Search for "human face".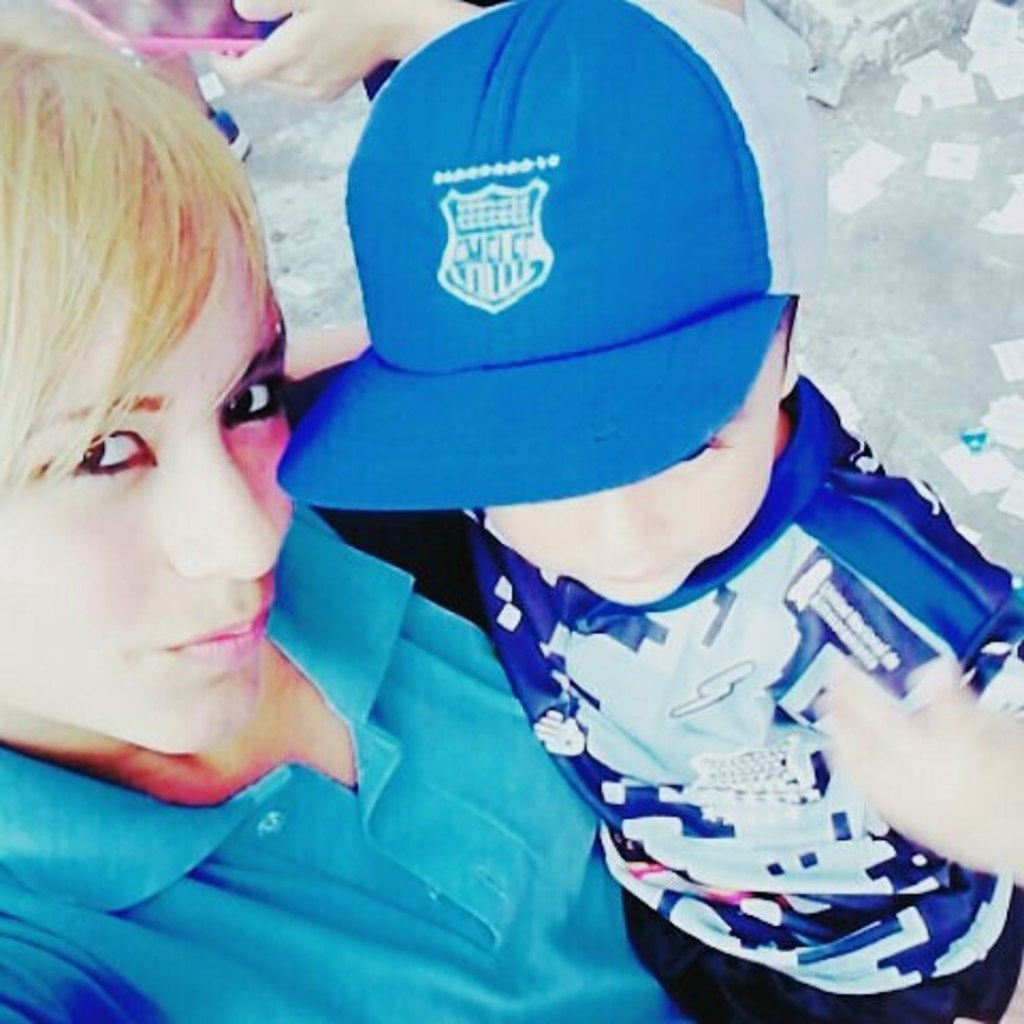
Found at BBox(465, 324, 781, 614).
